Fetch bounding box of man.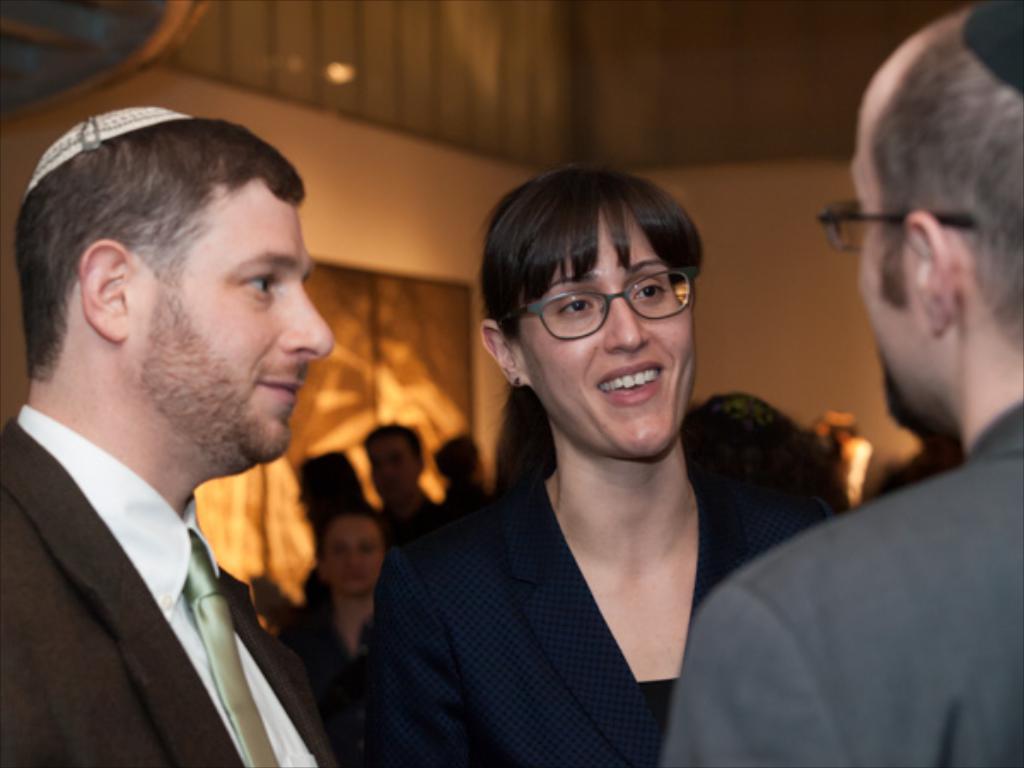
Bbox: BBox(360, 427, 447, 541).
